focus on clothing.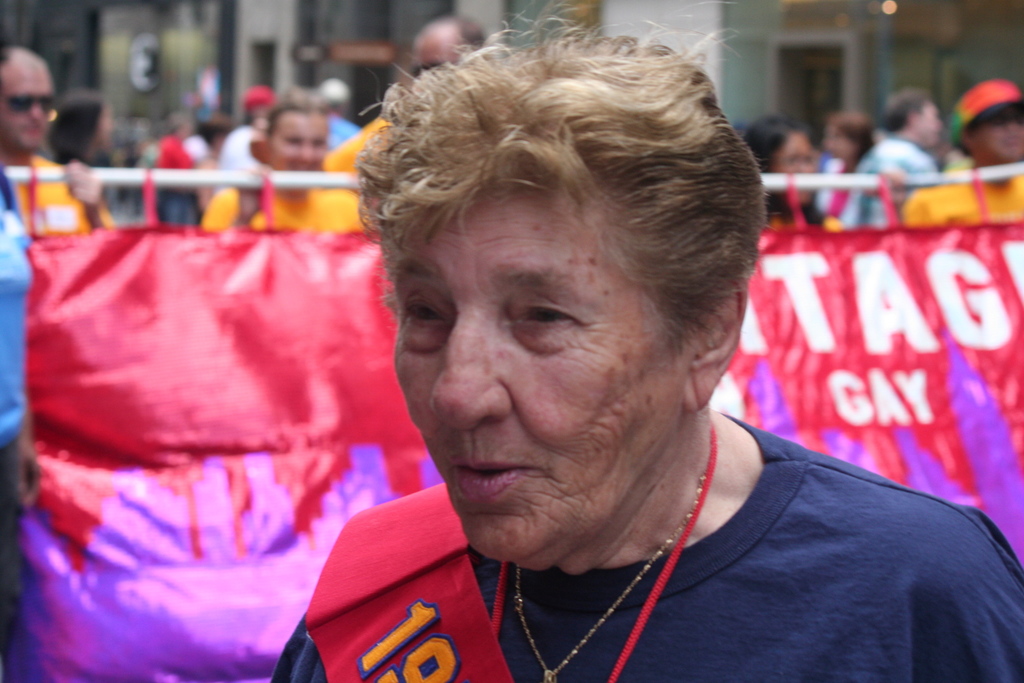
Focused at 0/147/115/241.
